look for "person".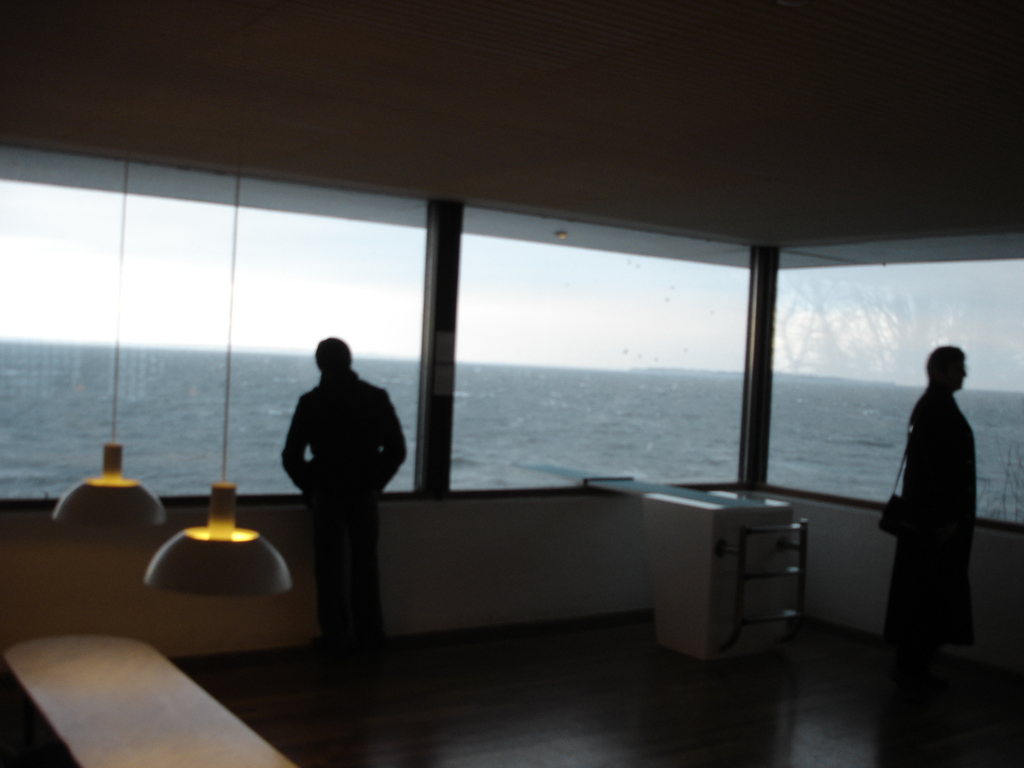
Found: [874, 336, 991, 686].
